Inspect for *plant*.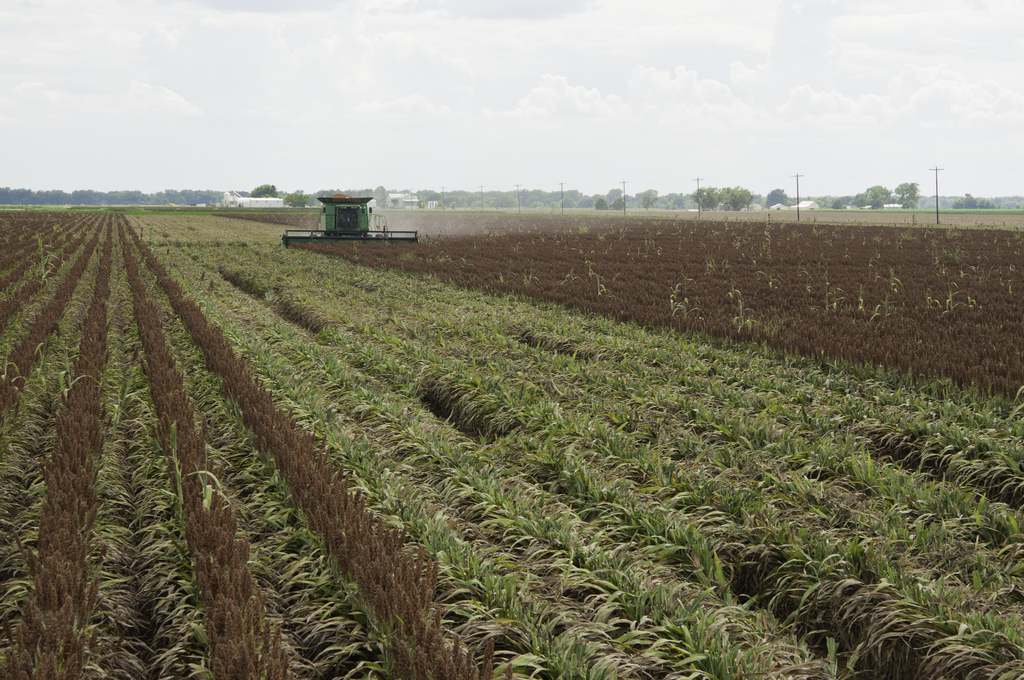
Inspection: select_region(675, 284, 713, 325).
